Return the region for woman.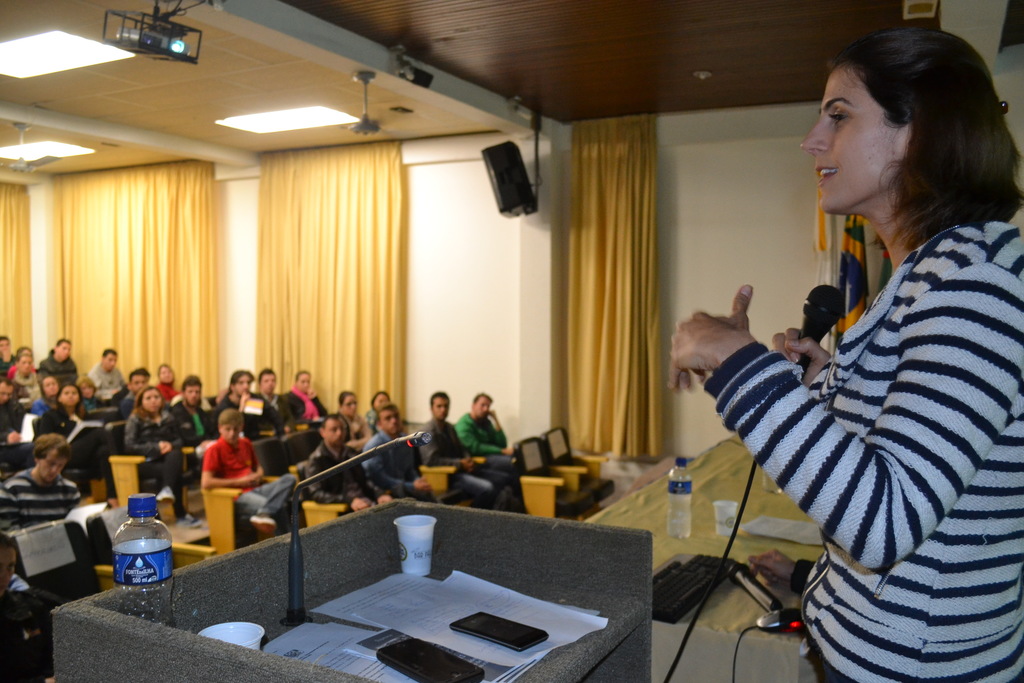
35 384 115 498.
